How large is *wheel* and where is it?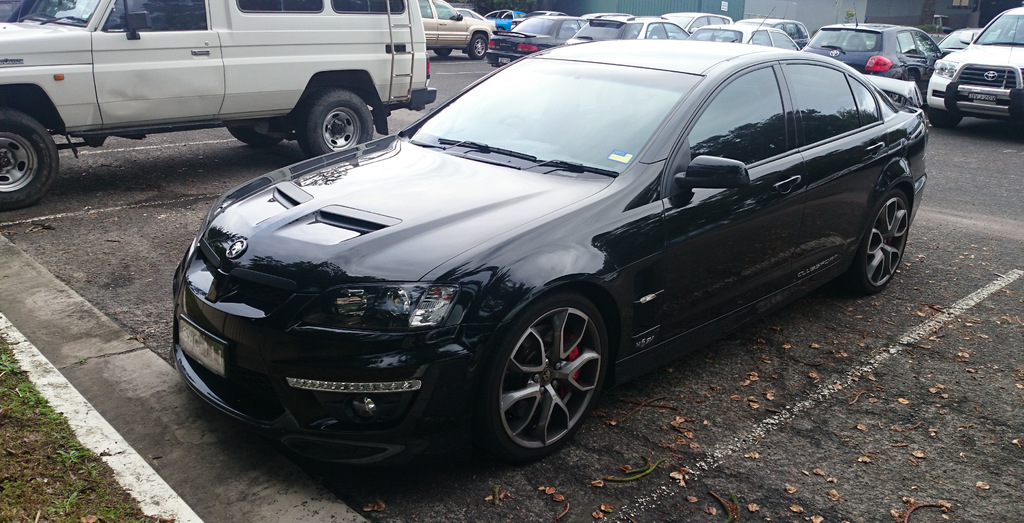
Bounding box: [929, 112, 968, 133].
